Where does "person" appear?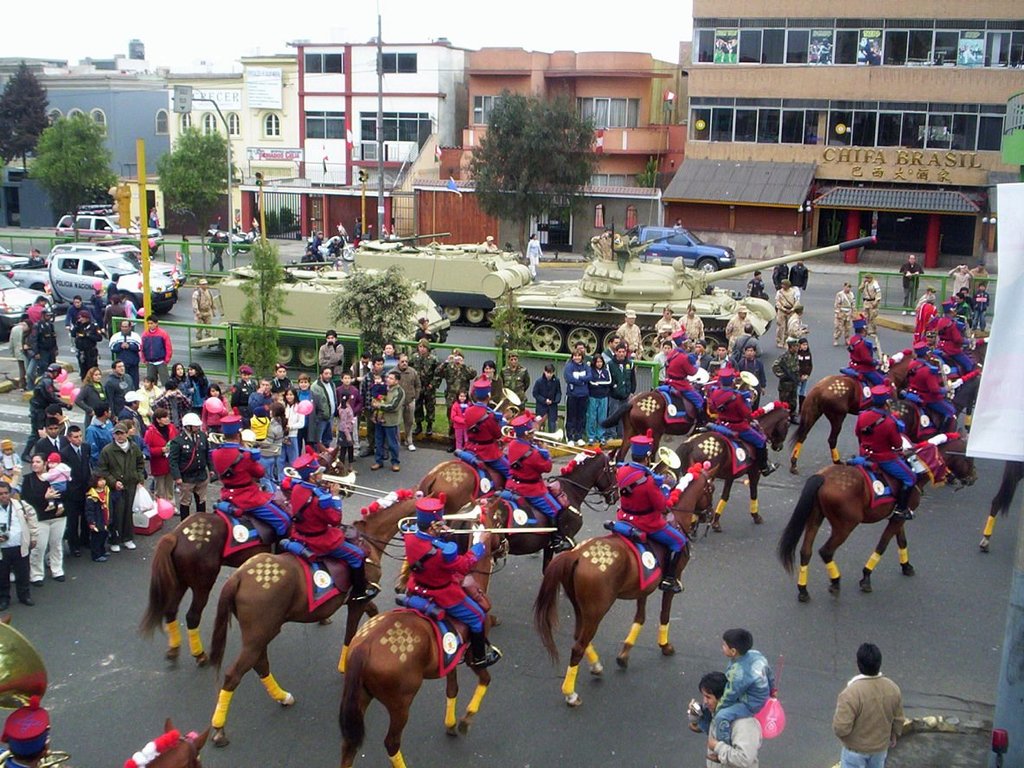
Appears at {"left": 678, "top": 301, "right": 707, "bottom": 342}.
